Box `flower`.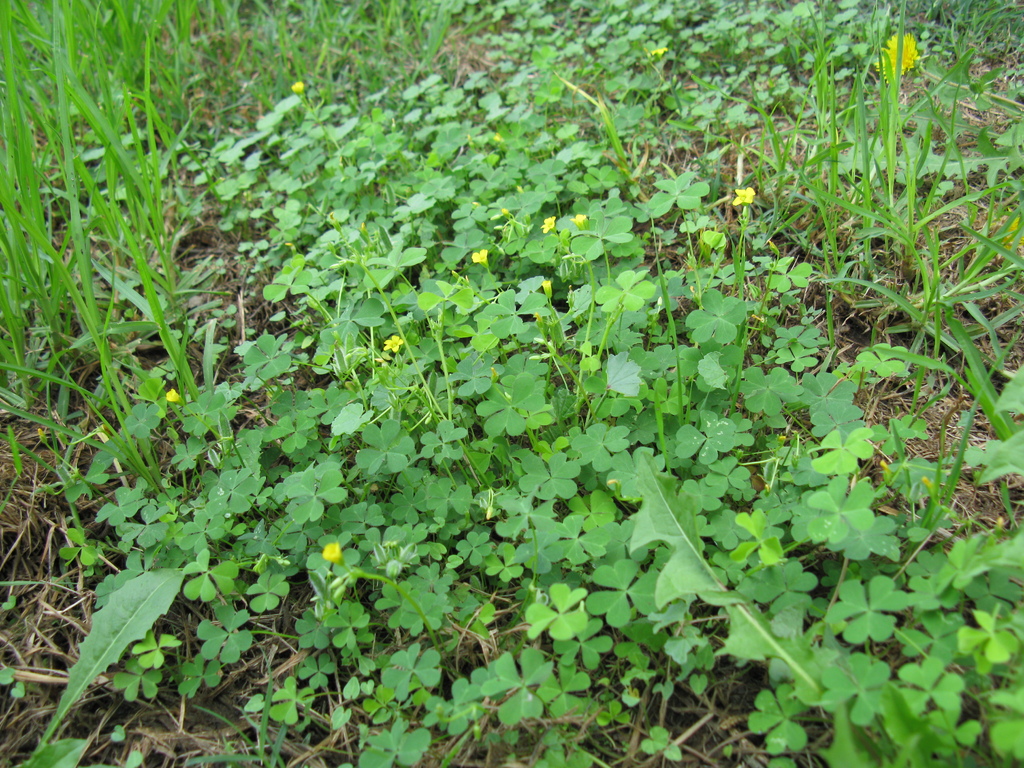
[575,212,589,225].
